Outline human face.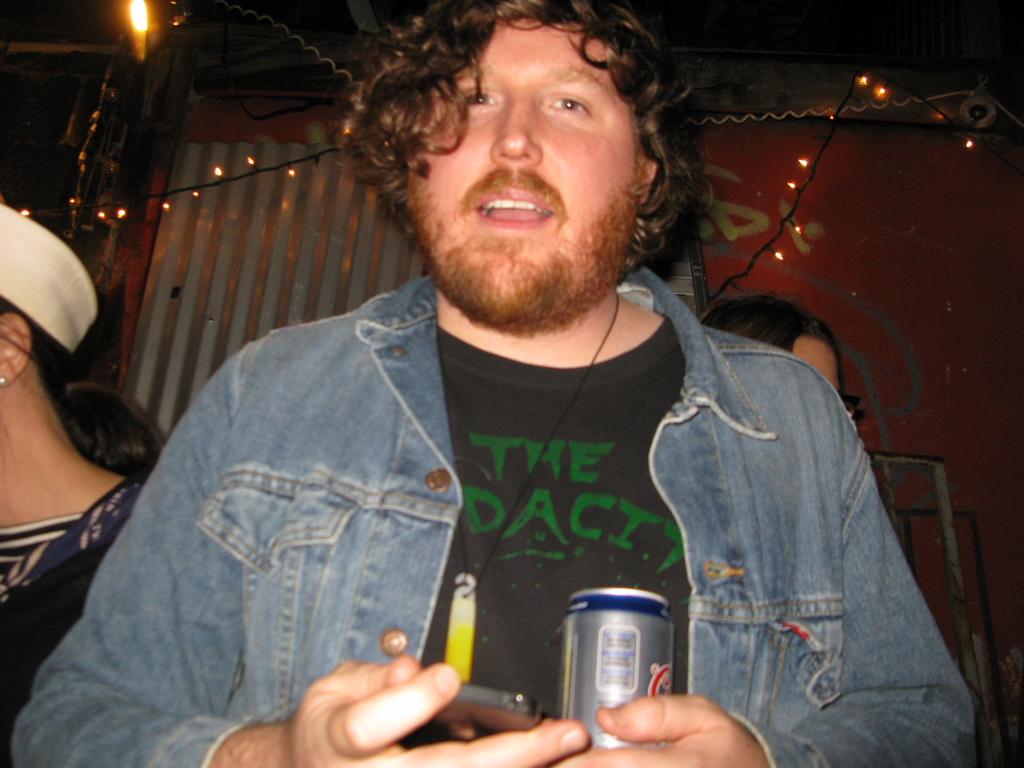
Outline: {"left": 784, "top": 335, "right": 838, "bottom": 393}.
